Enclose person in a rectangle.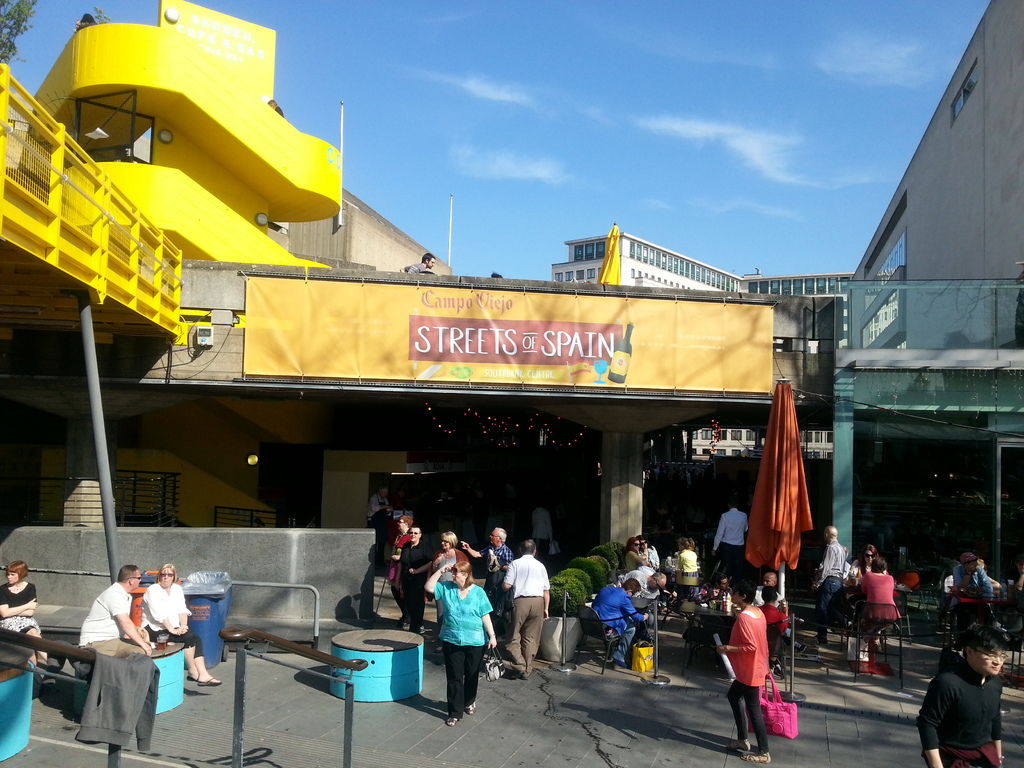
721 580 772 767.
